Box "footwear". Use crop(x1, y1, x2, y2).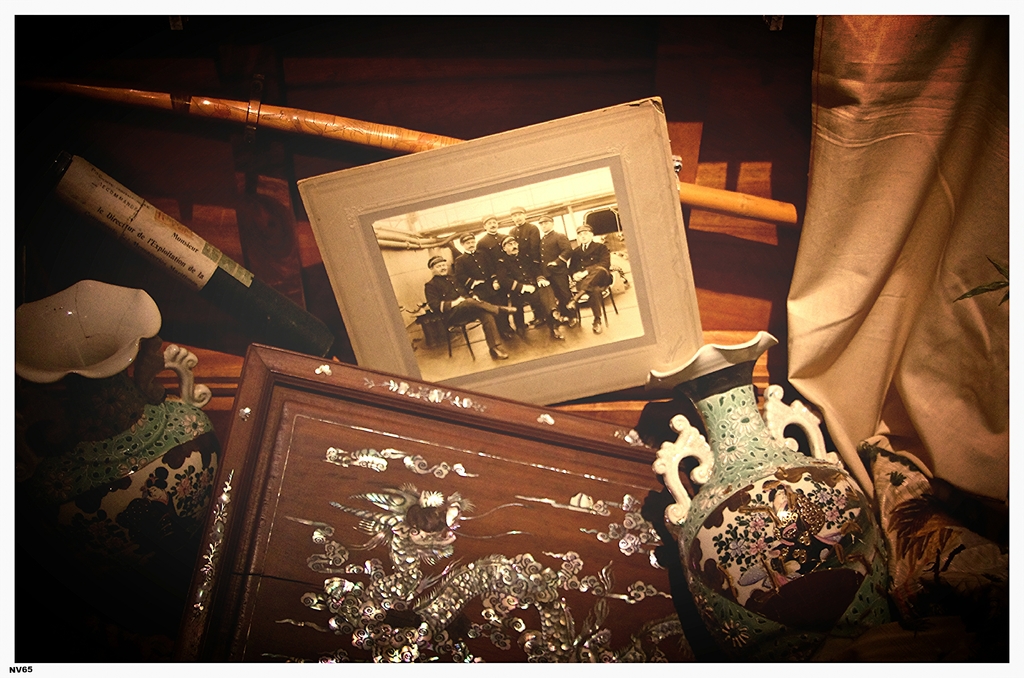
crop(495, 305, 518, 319).
